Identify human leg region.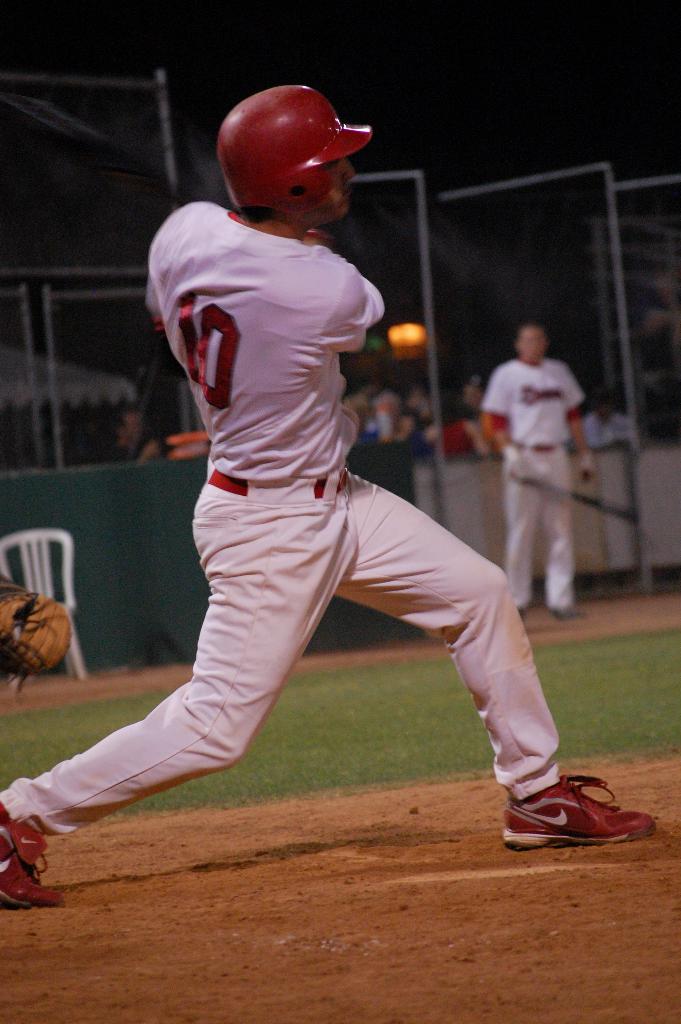
Region: {"x1": 504, "y1": 442, "x2": 539, "y2": 609}.
